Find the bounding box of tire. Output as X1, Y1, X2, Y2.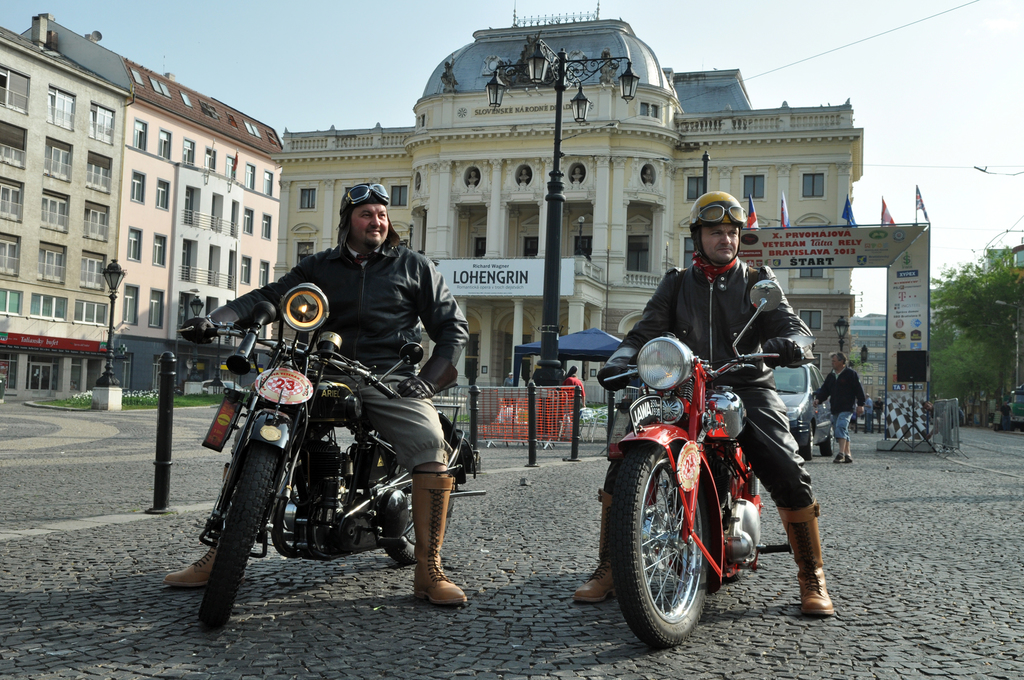
376, 428, 458, 570.
